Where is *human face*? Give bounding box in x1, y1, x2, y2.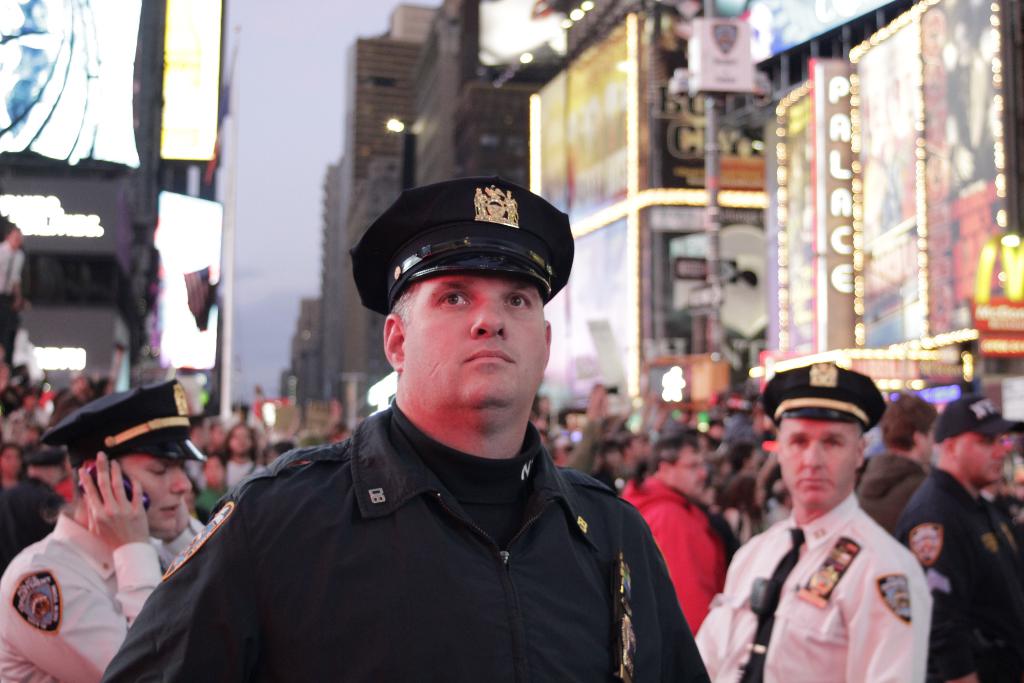
121, 456, 205, 548.
